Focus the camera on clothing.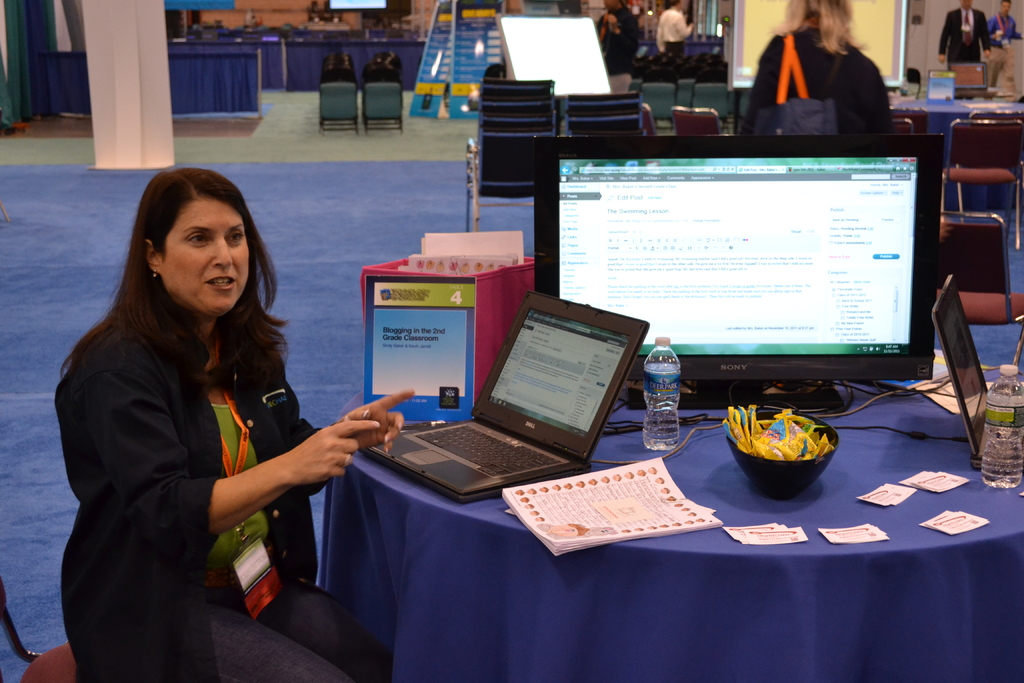
Focus region: 938:7:986:63.
